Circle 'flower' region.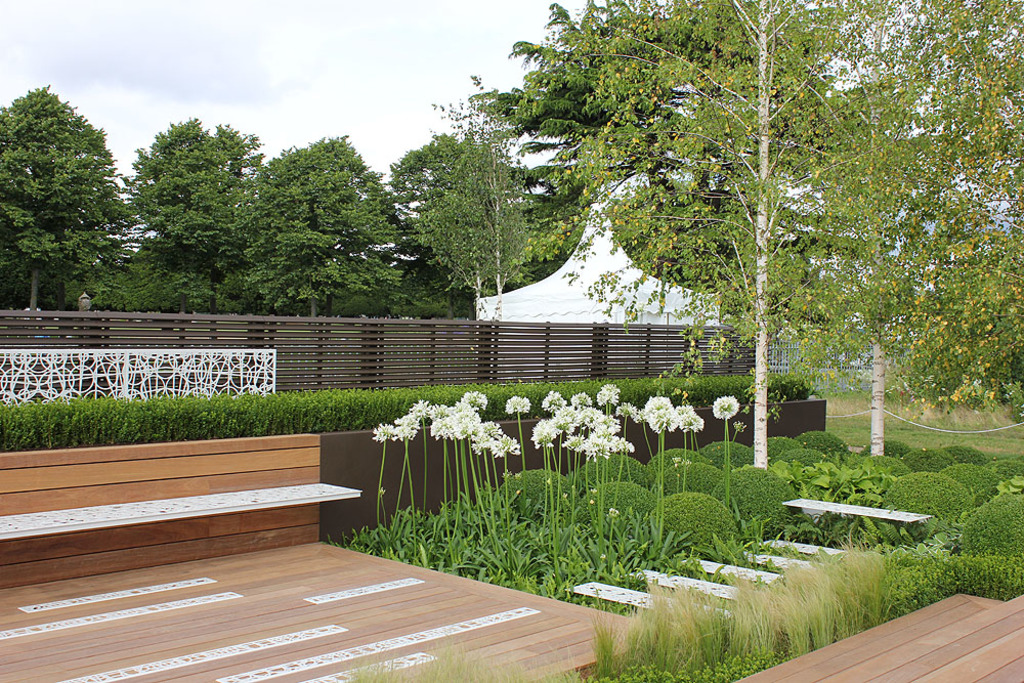
Region: bbox=(595, 381, 621, 409).
